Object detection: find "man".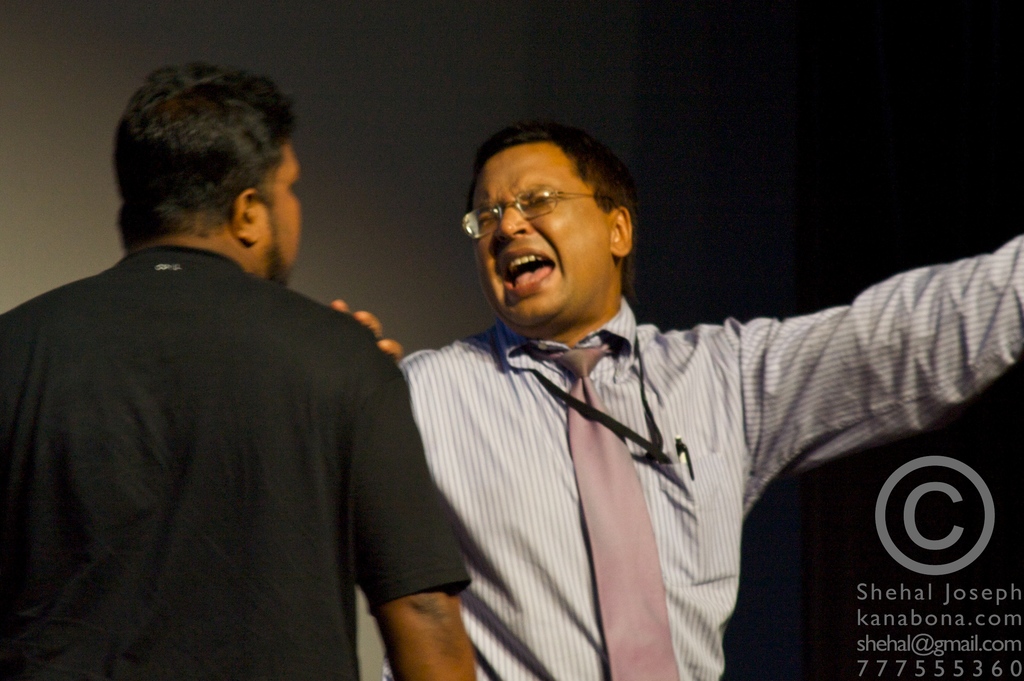
333/127/1023/677.
